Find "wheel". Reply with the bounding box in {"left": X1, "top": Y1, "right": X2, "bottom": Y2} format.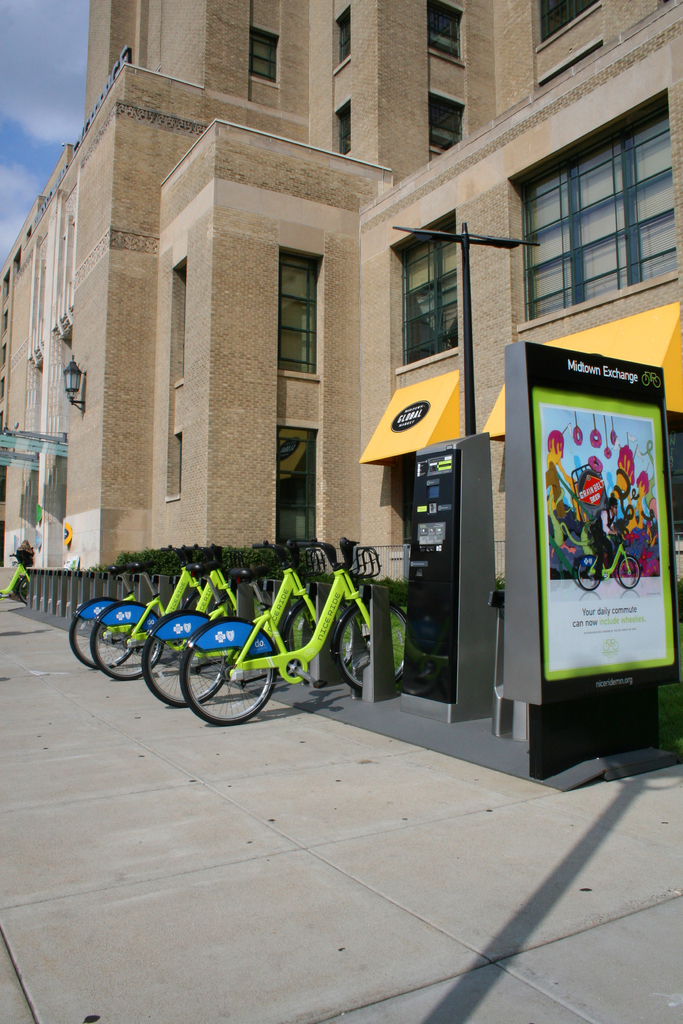
{"left": 578, "top": 556, "right": 604, "bottom": 591}.
